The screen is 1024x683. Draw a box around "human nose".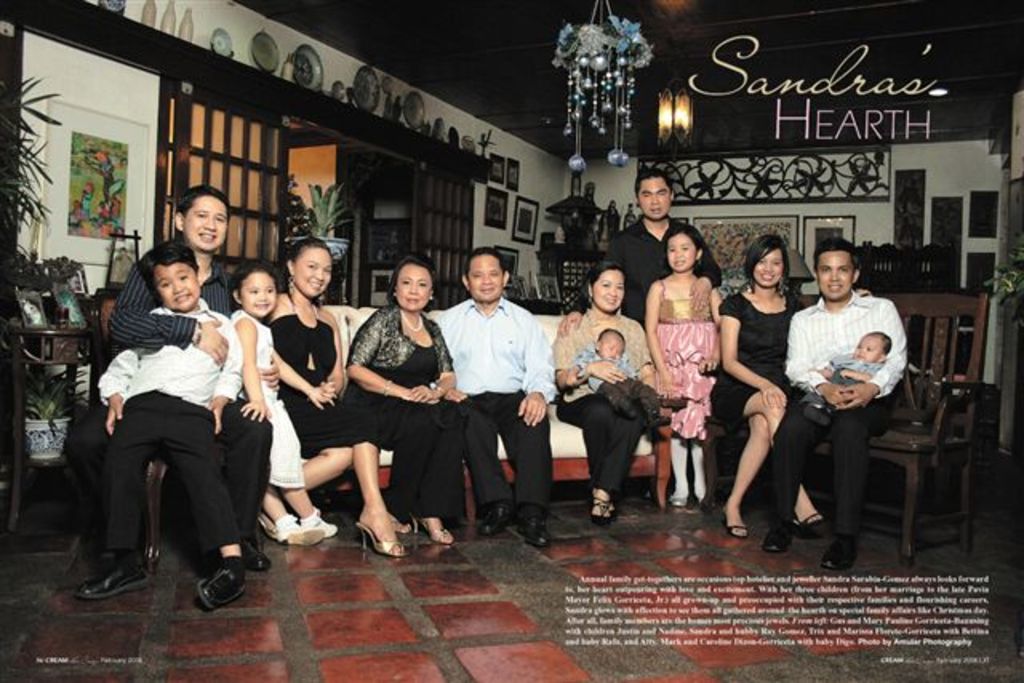
l=829, t=267, r=840, b=282.
